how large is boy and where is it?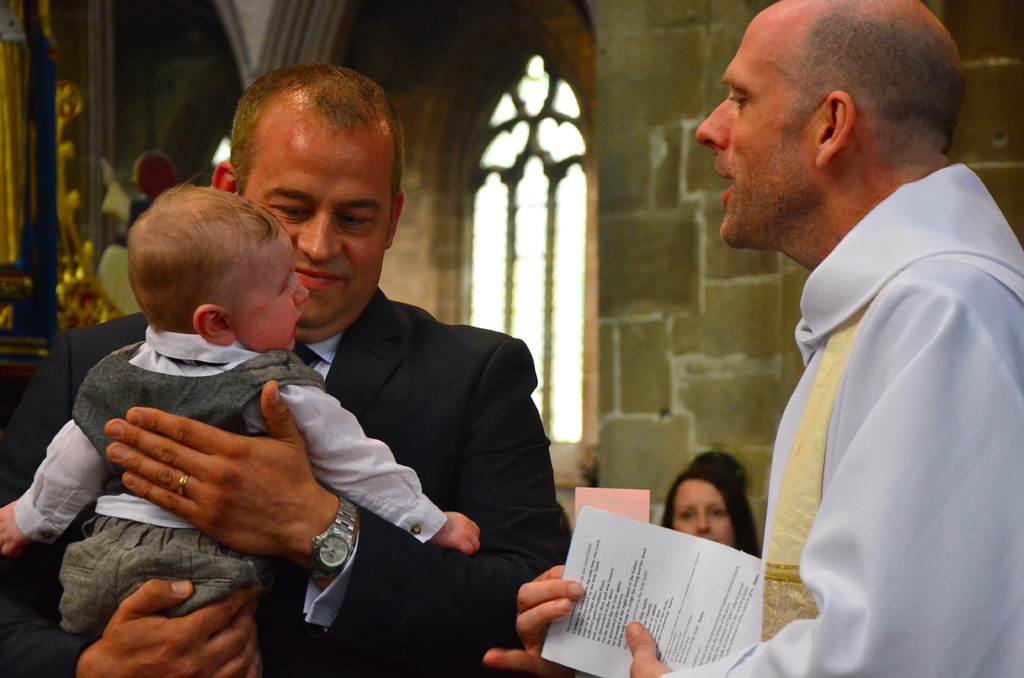
Bounding box: box=[6, 186, 474, 634].
